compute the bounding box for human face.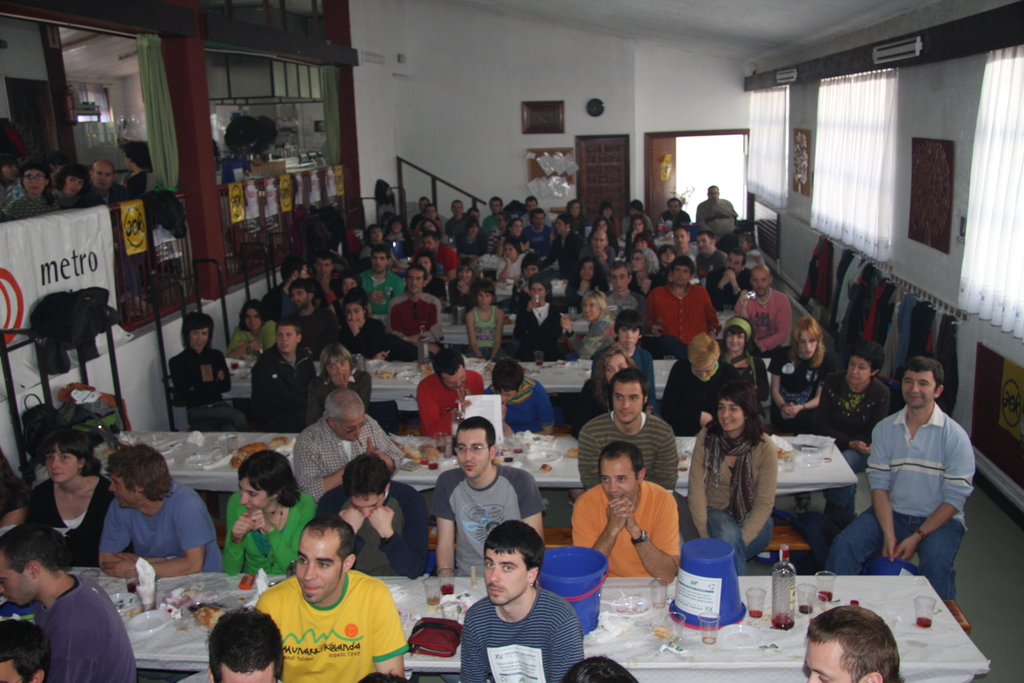
left=192, top=328, right=207, bottom=349.
